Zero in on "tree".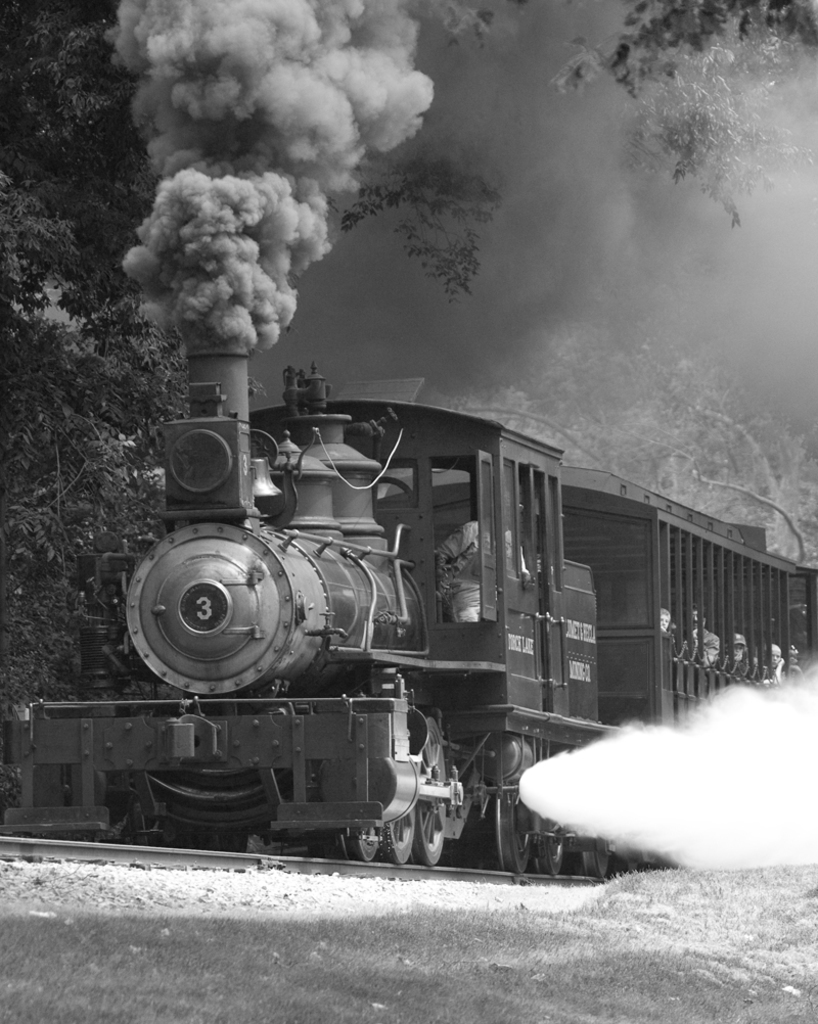
Zeroed in: bbox(165, 124, 290, 206).
